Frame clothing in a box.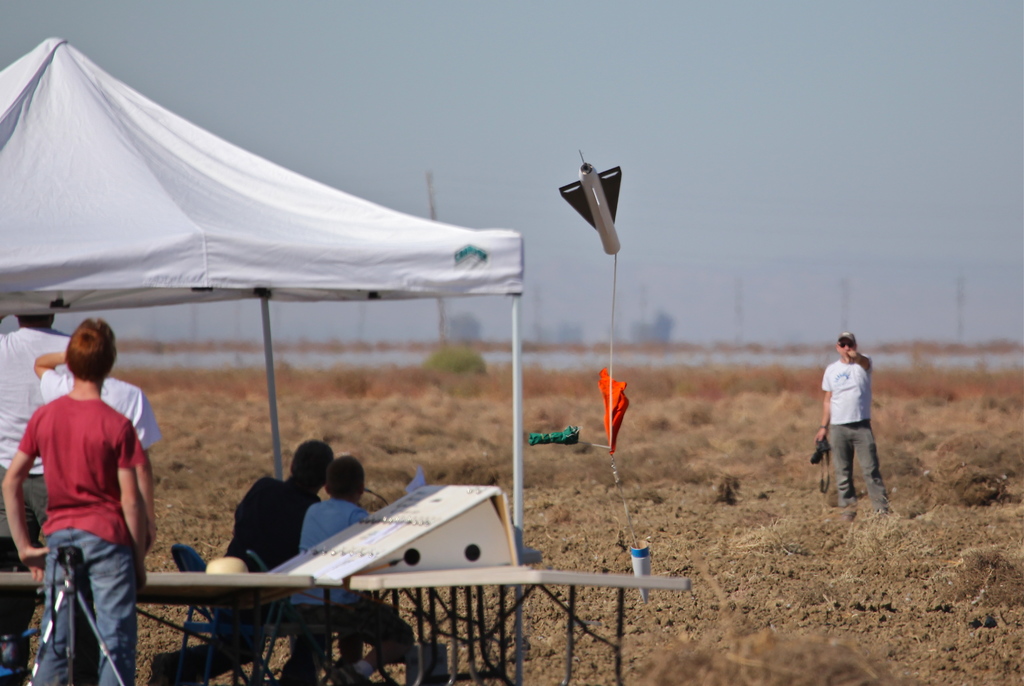
box=[0, 322, 68, 642].
